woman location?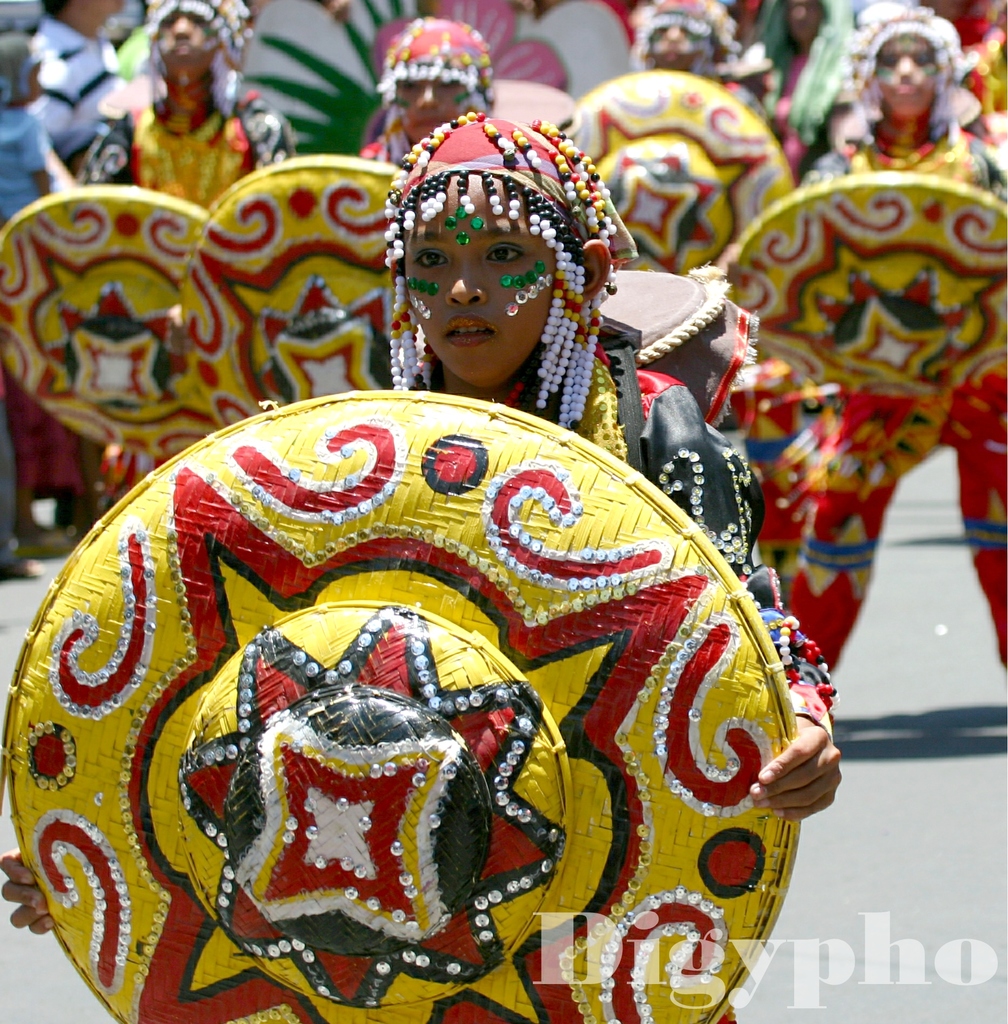
[632,0,795,169]
